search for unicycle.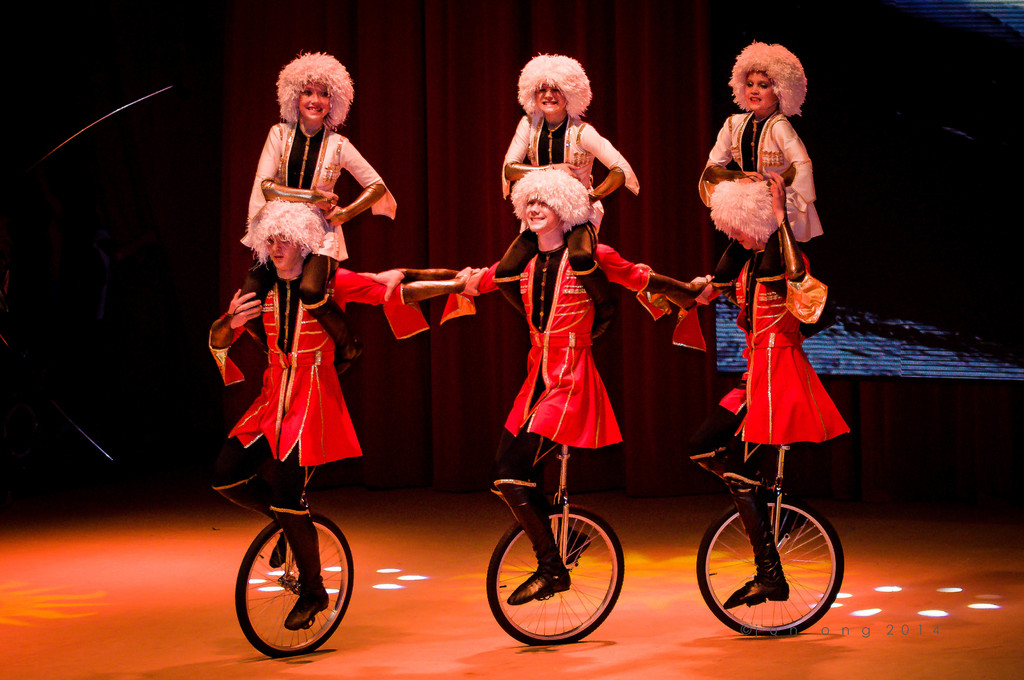
Found at bbox(486, 444, 624, 647).
